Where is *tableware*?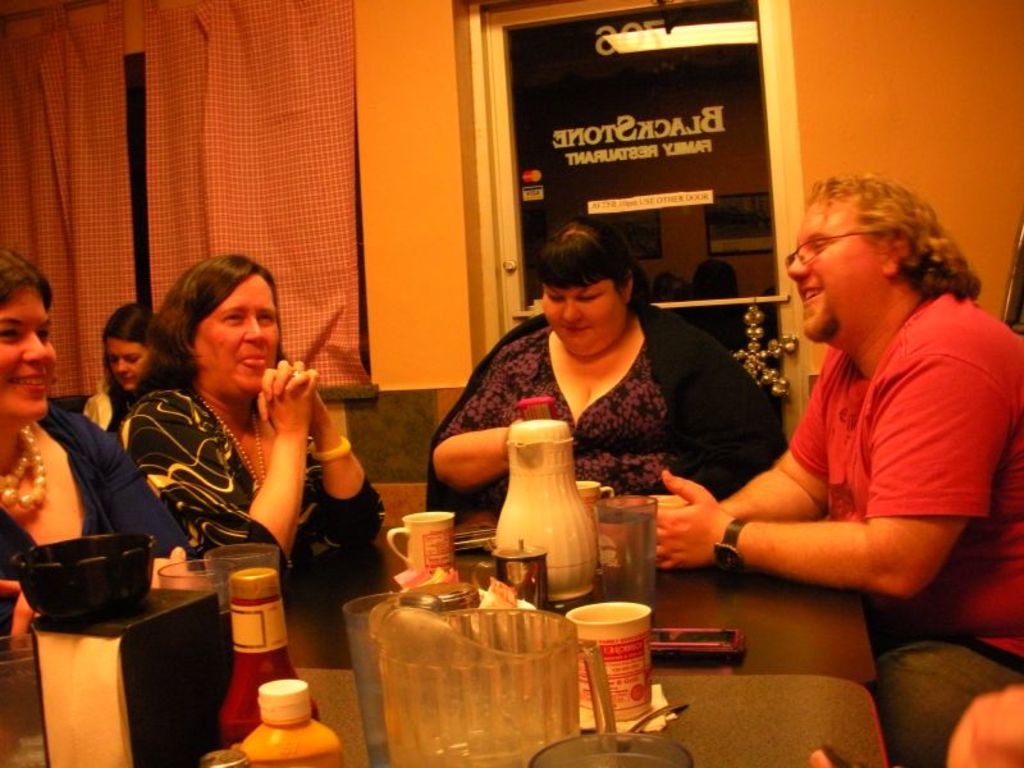
<box>358,588,630,753</box>.
